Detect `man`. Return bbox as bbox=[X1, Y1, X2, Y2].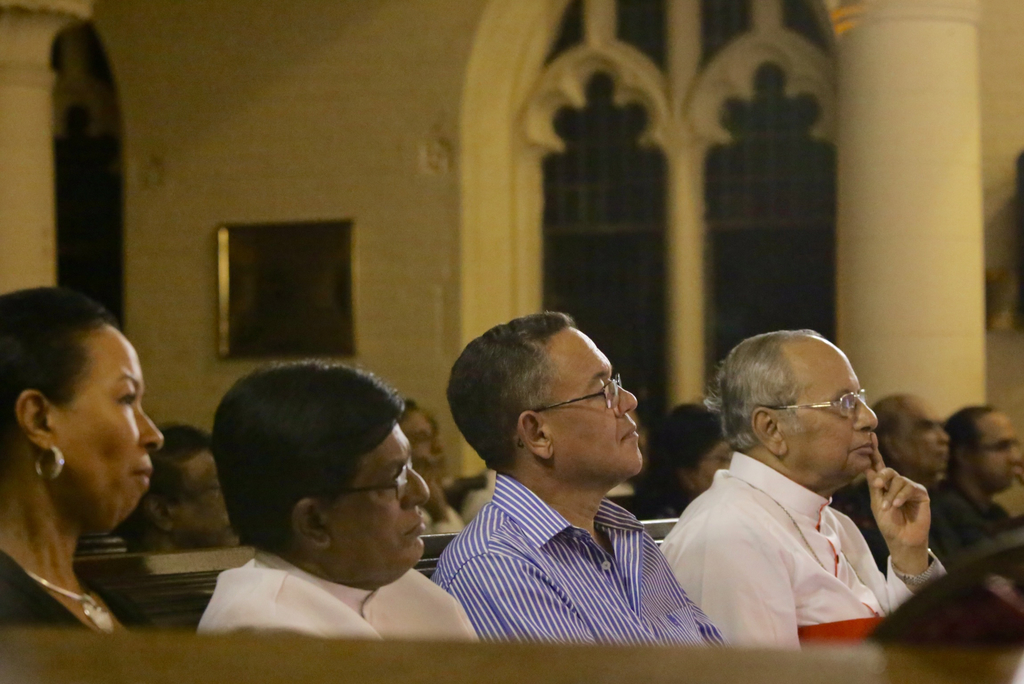
bbox=[399, 395, 472, 536].
